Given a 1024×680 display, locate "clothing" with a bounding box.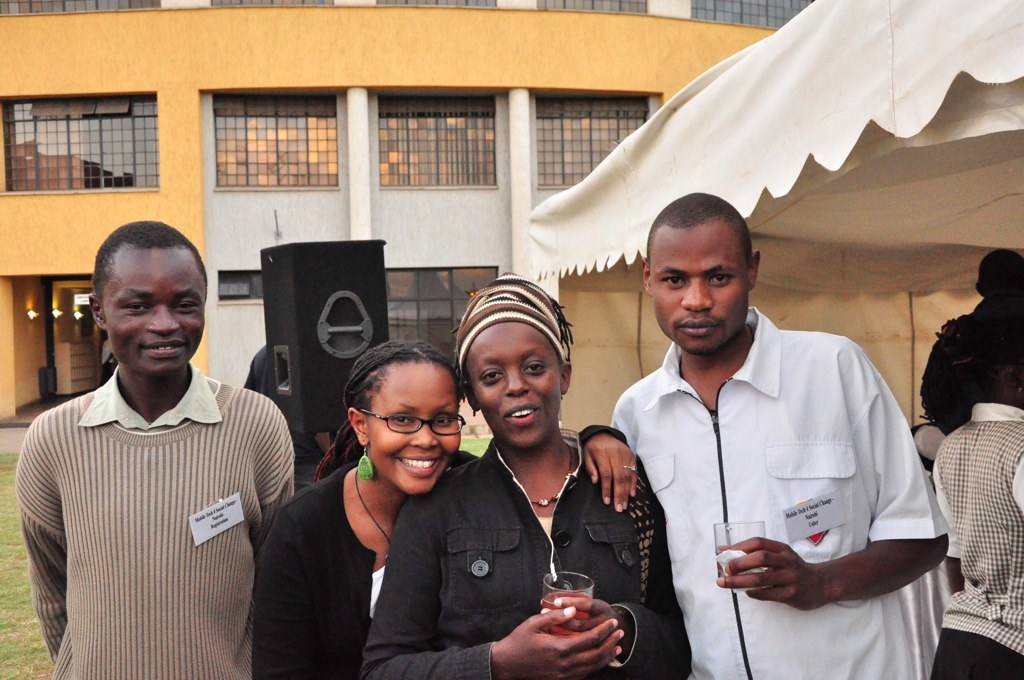
Located: 936,400,1023,679.
